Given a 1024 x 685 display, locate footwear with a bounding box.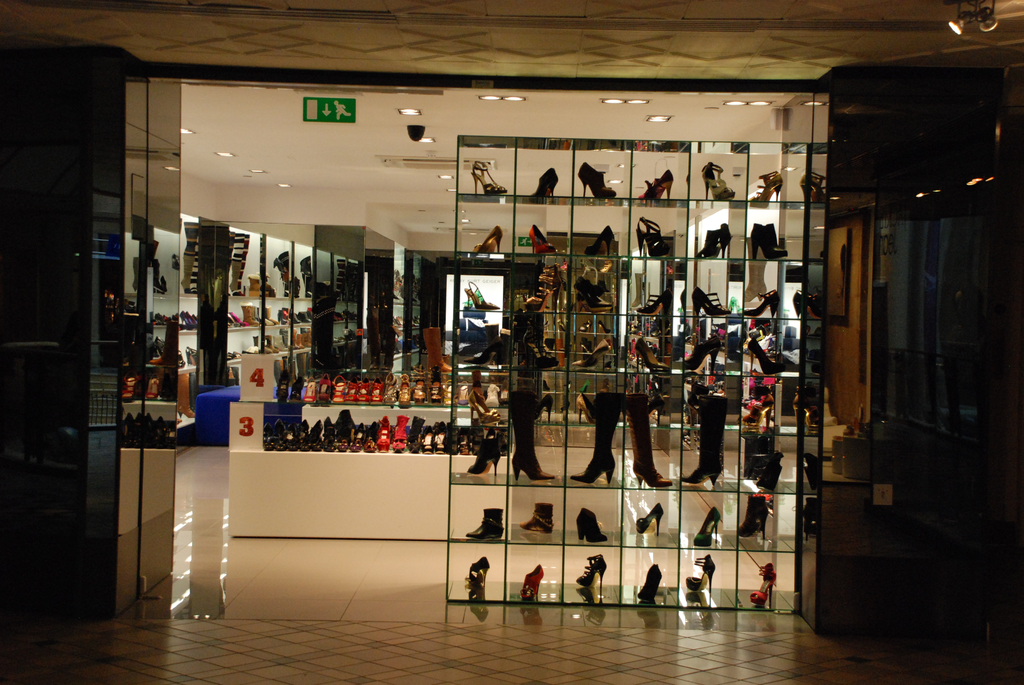
Located: BBox(442, 377, 454, 408).
